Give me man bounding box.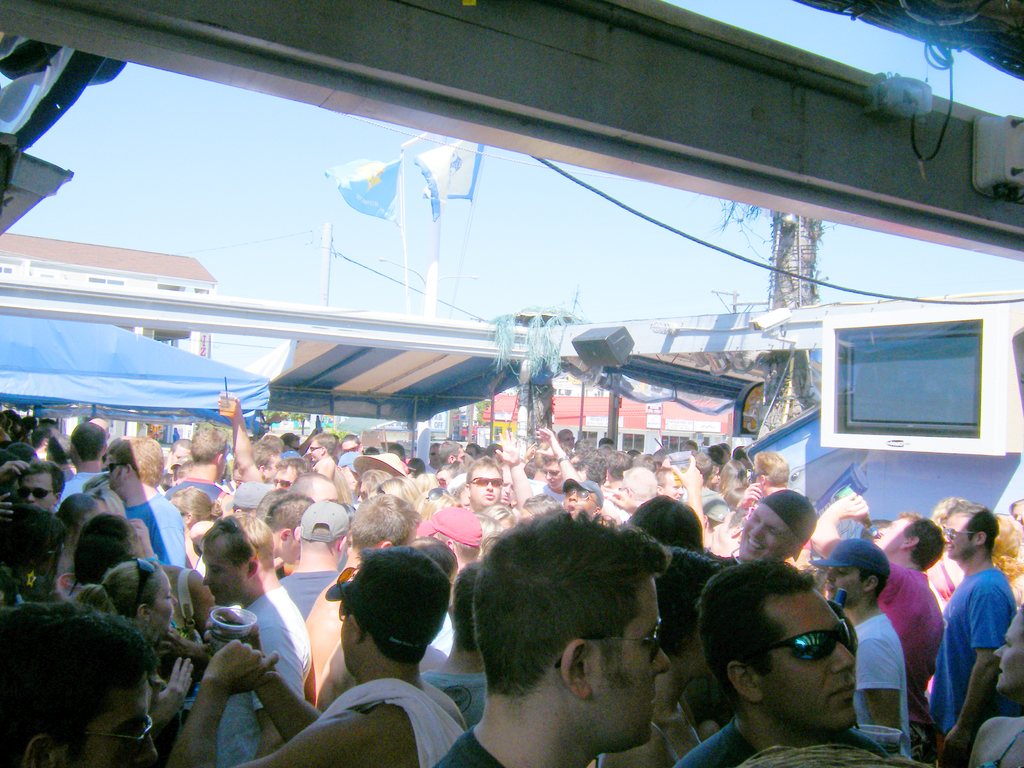
select_region(279, 499, 341, 618).
